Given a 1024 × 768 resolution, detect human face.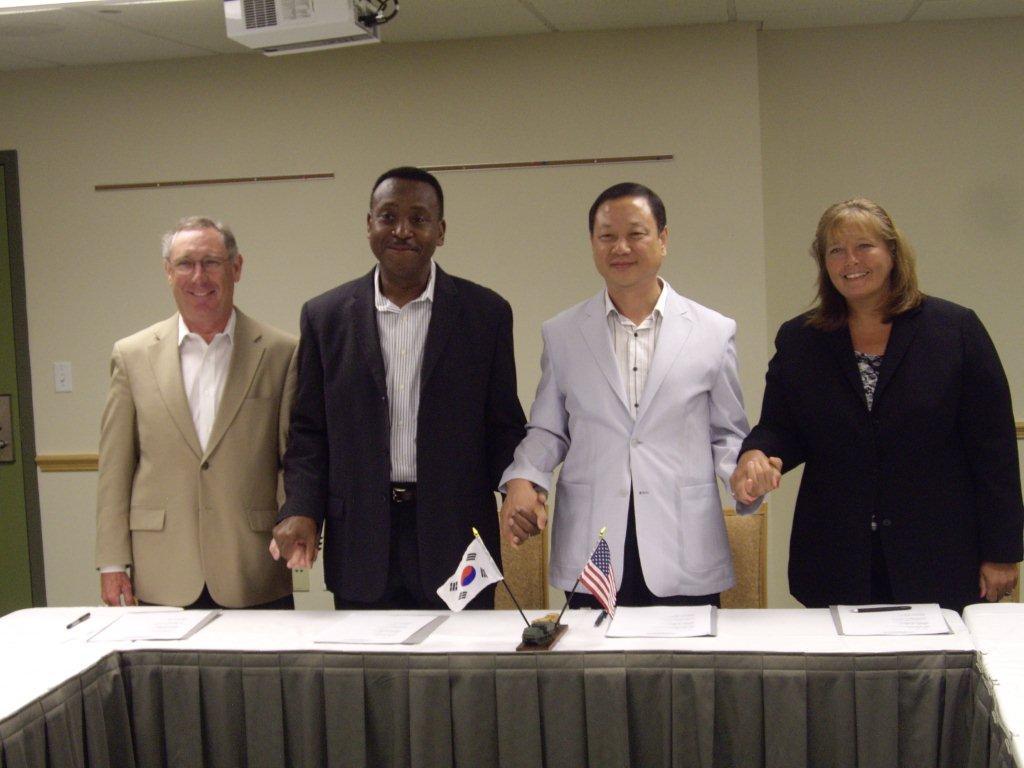
BBox(826, 223, 895, 295).
